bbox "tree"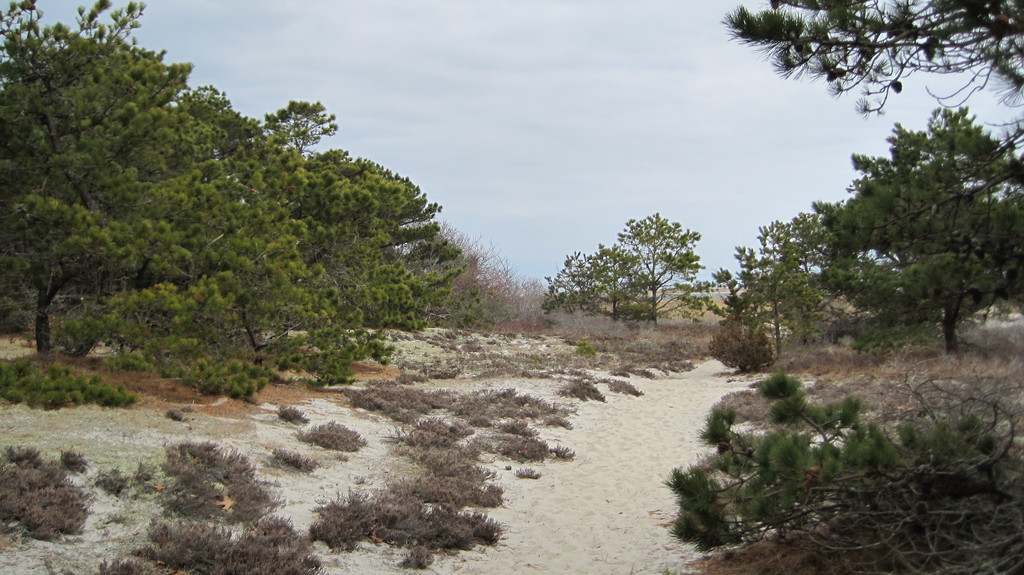
{"x1": 820, "y1": 104, "x2": 1023, "y2": 355}
